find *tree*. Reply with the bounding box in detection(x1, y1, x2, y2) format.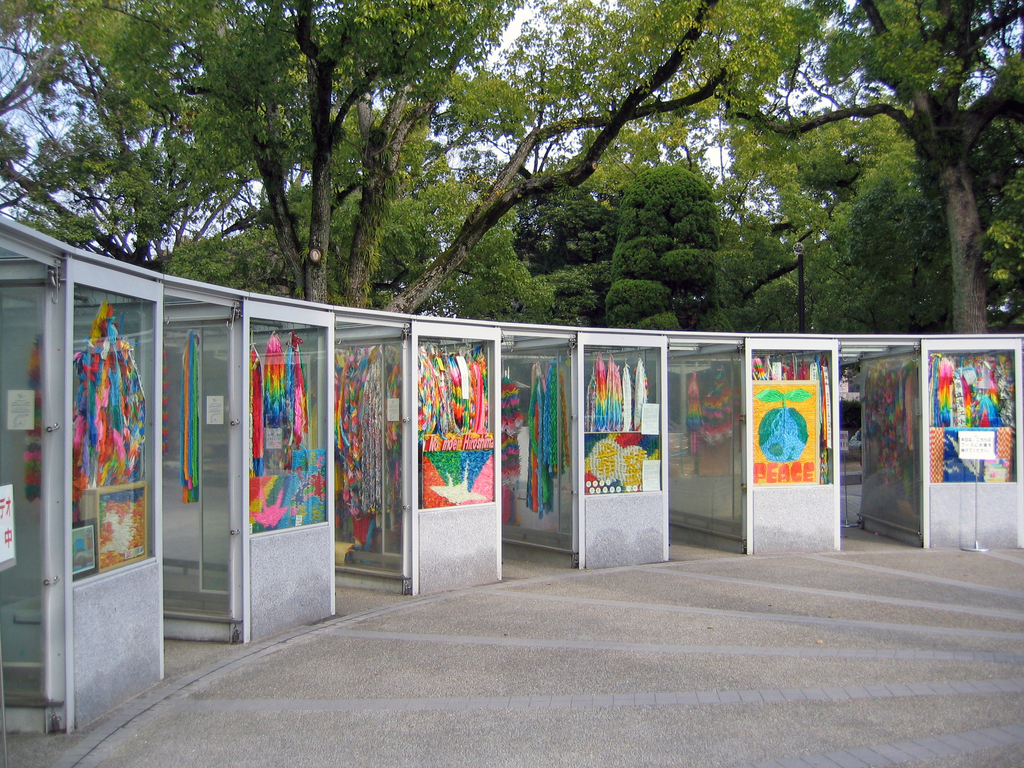
detection(745, 16, 1023, 339).
